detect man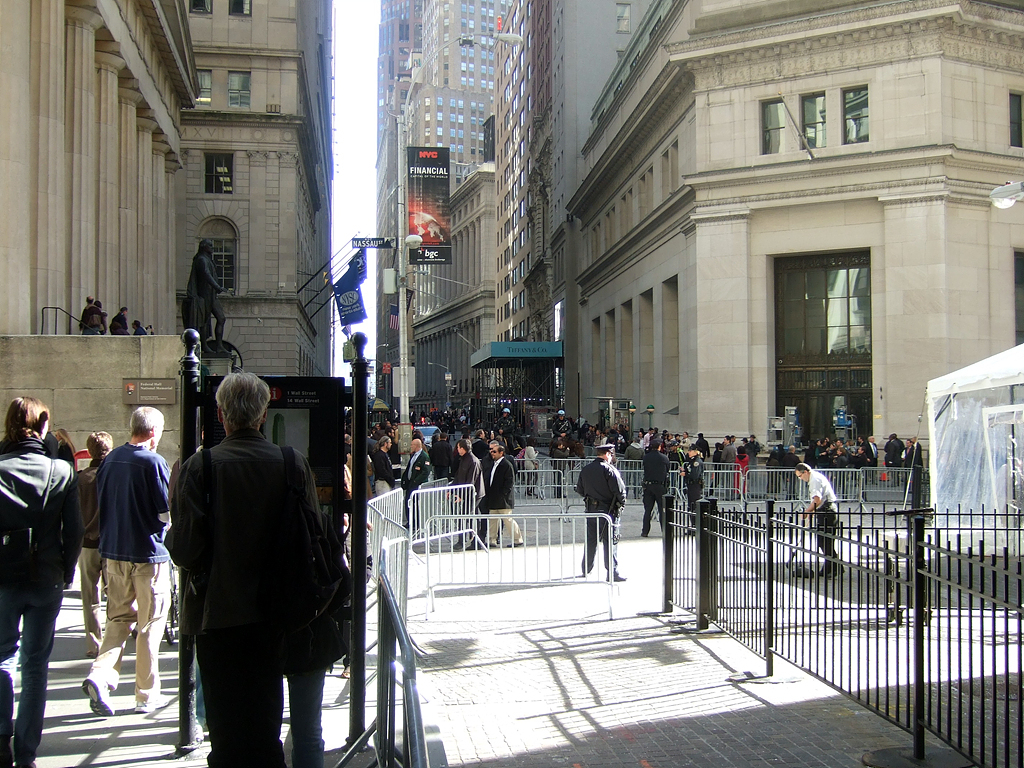
detection(400, 434, 433, 511)
